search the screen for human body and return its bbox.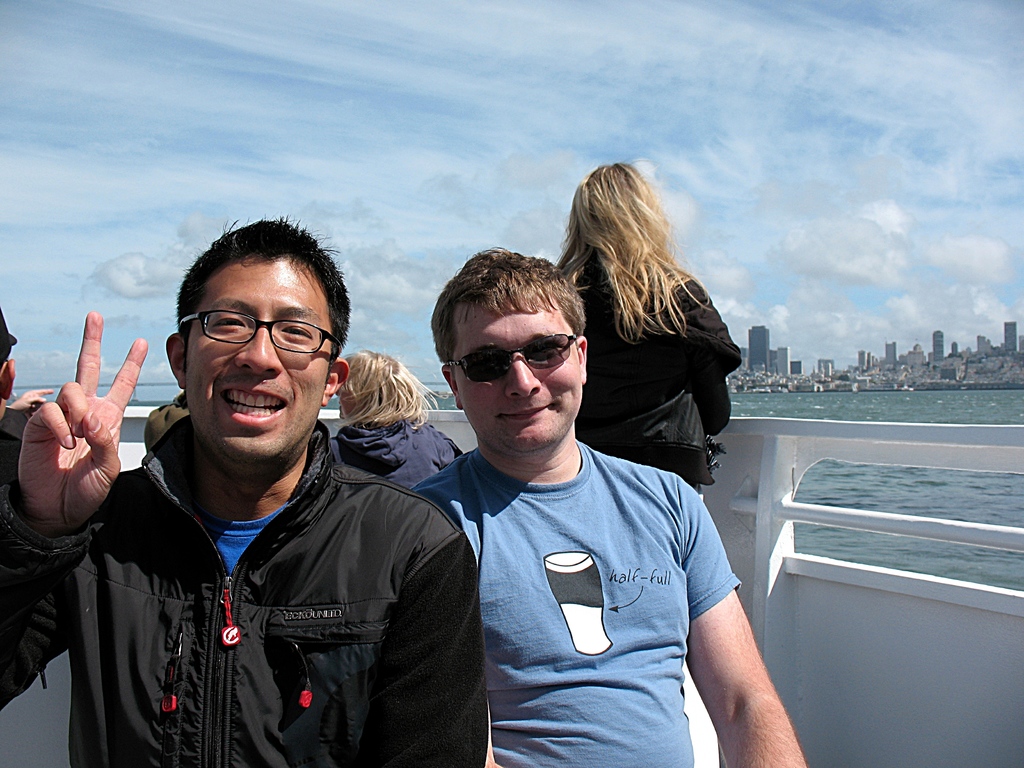
Found: bbox=(399, 227, 755, 757).
